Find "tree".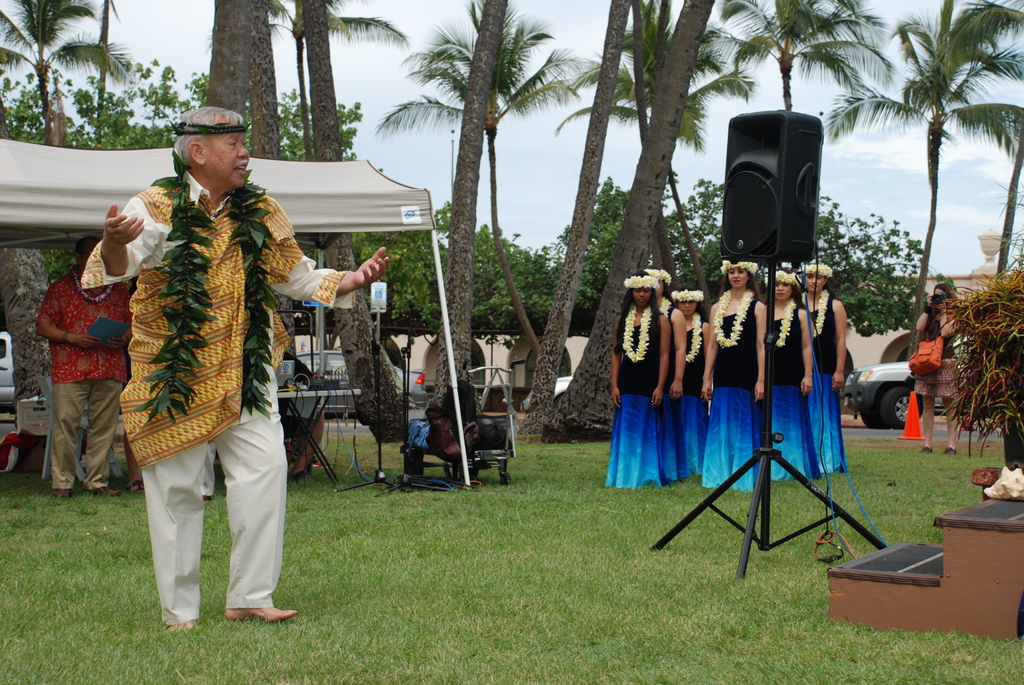
(724, 0, 891, 113).
